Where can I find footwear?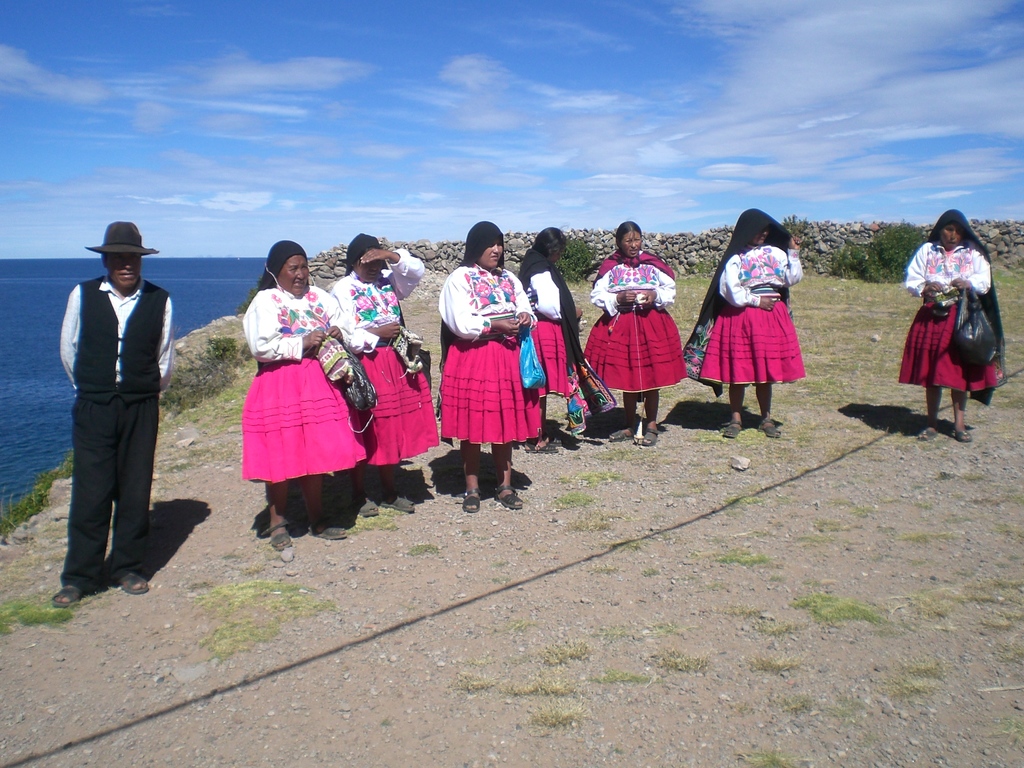
You can find it at bbox(493, 483, 525, 511).
